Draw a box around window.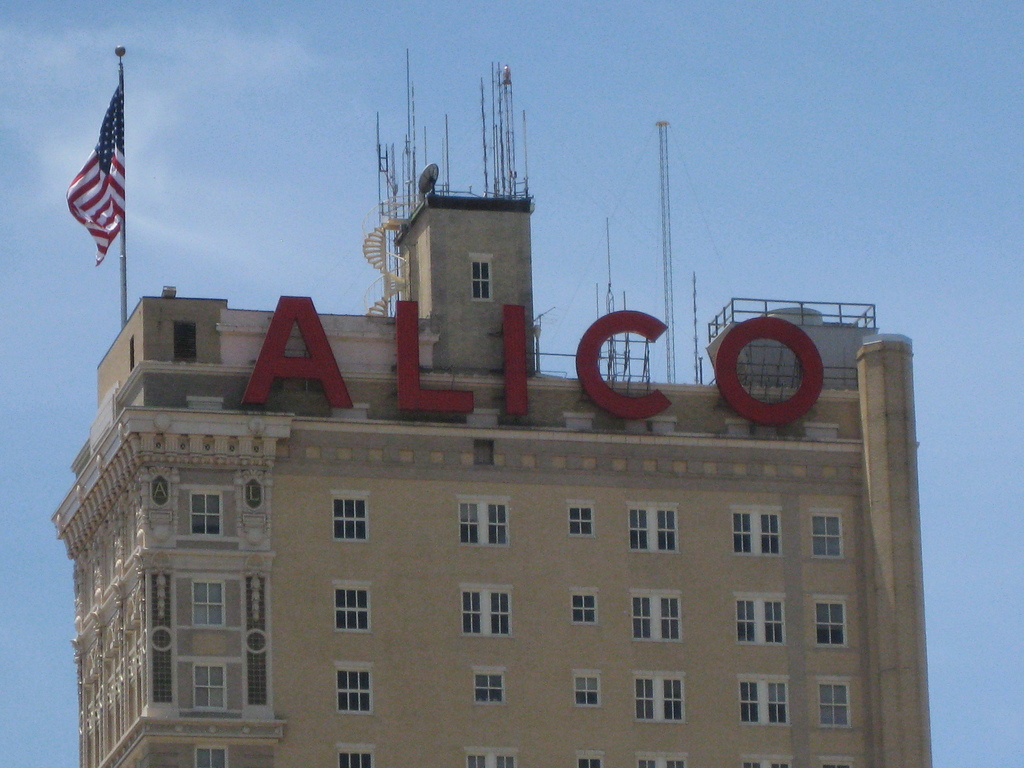
BBox(193, 748, 228, 767).
